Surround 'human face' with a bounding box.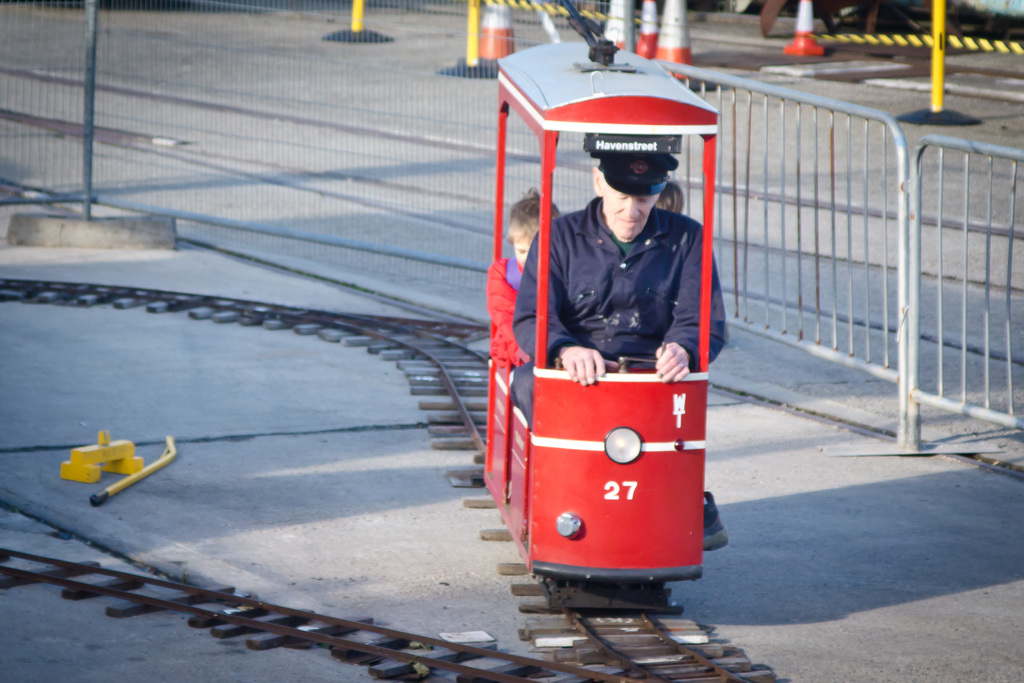
pyautogui.locateOnScreen(508, 233, 533, 267).
